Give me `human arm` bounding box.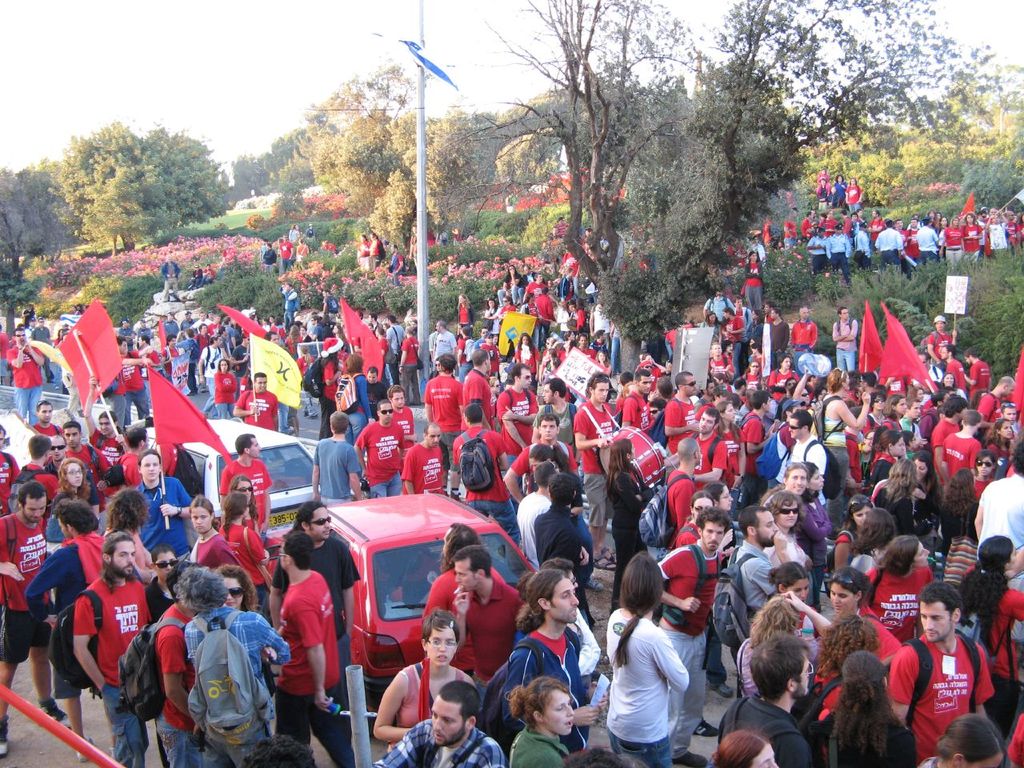
bbox(17, 346, 41, 364).
